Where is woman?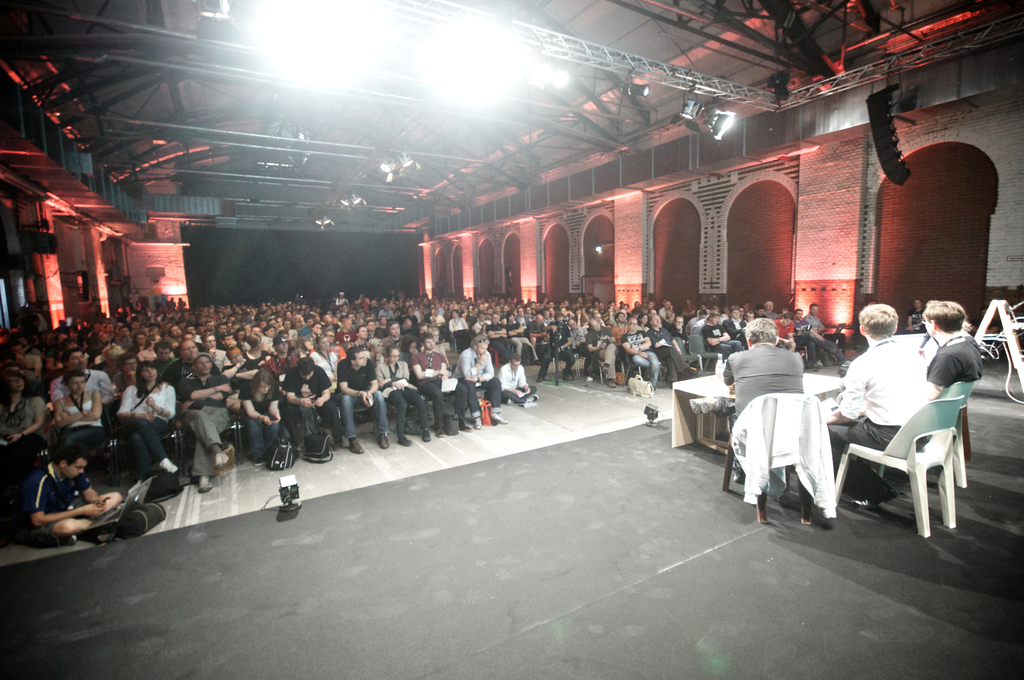
[x1=637, y1=312, x2=651, y2=331].
